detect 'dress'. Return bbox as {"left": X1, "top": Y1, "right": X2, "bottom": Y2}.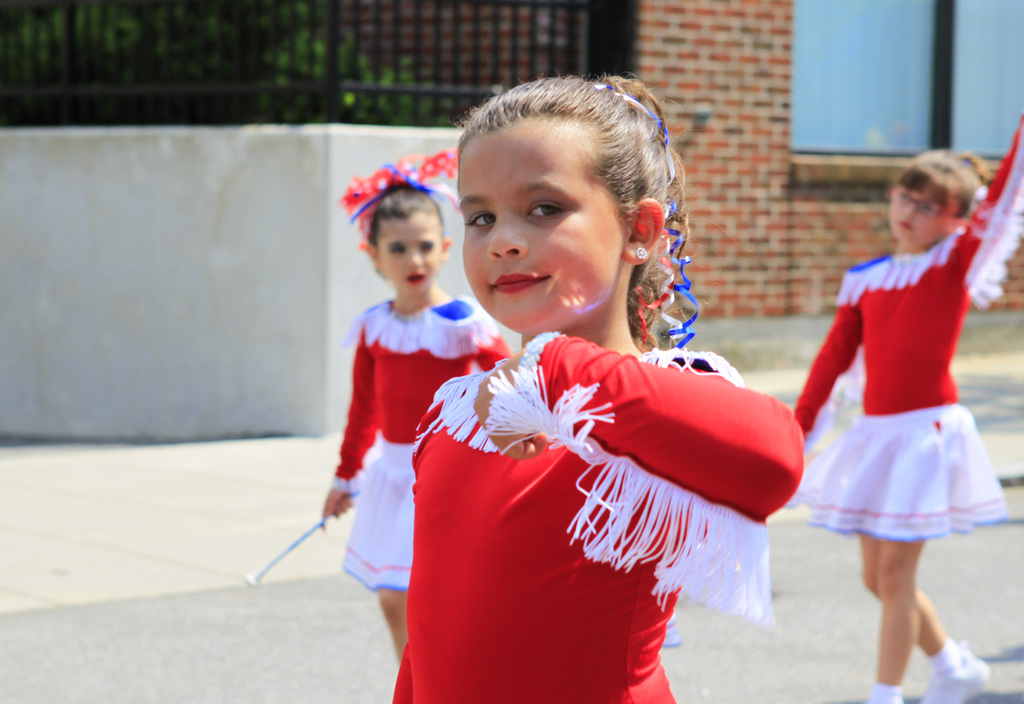
{"left": 787, "top": 117, "right": 1023, "bottom": 541}.
